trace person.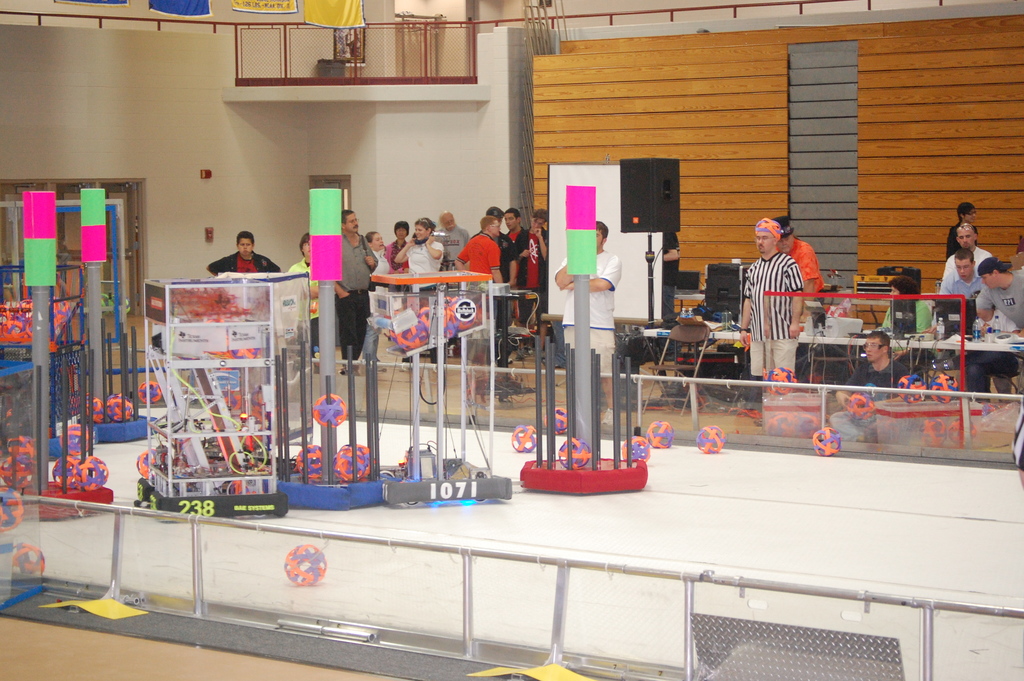
Traced to l=467, t=204, r=507, b=260.
